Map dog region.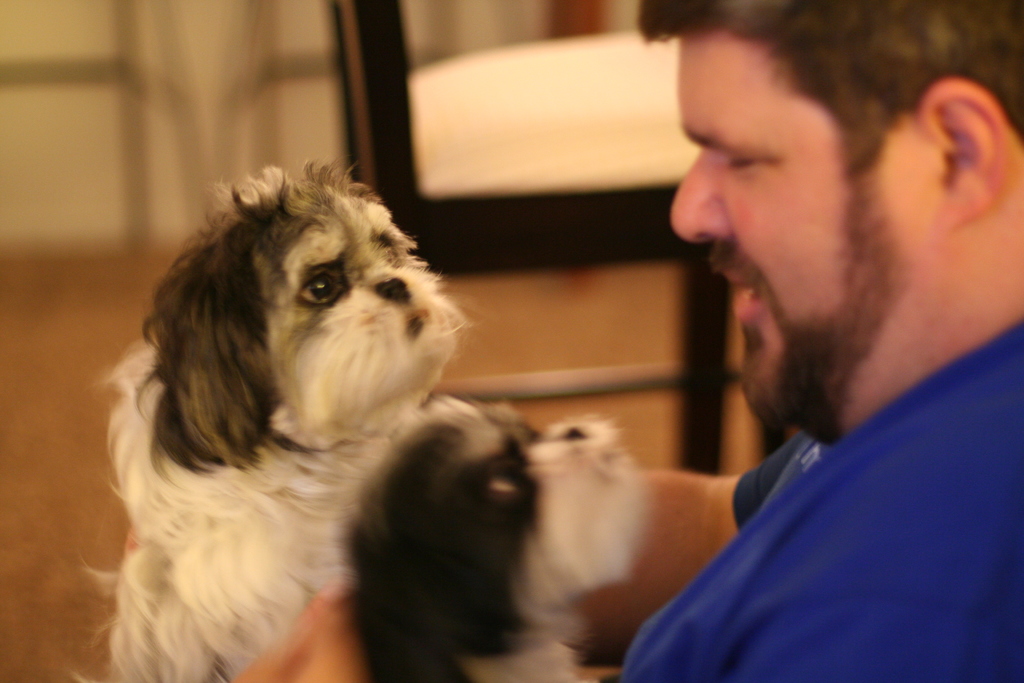
Mapped to pyautogui.locateOnScreen(238, 390, 643, 682).
